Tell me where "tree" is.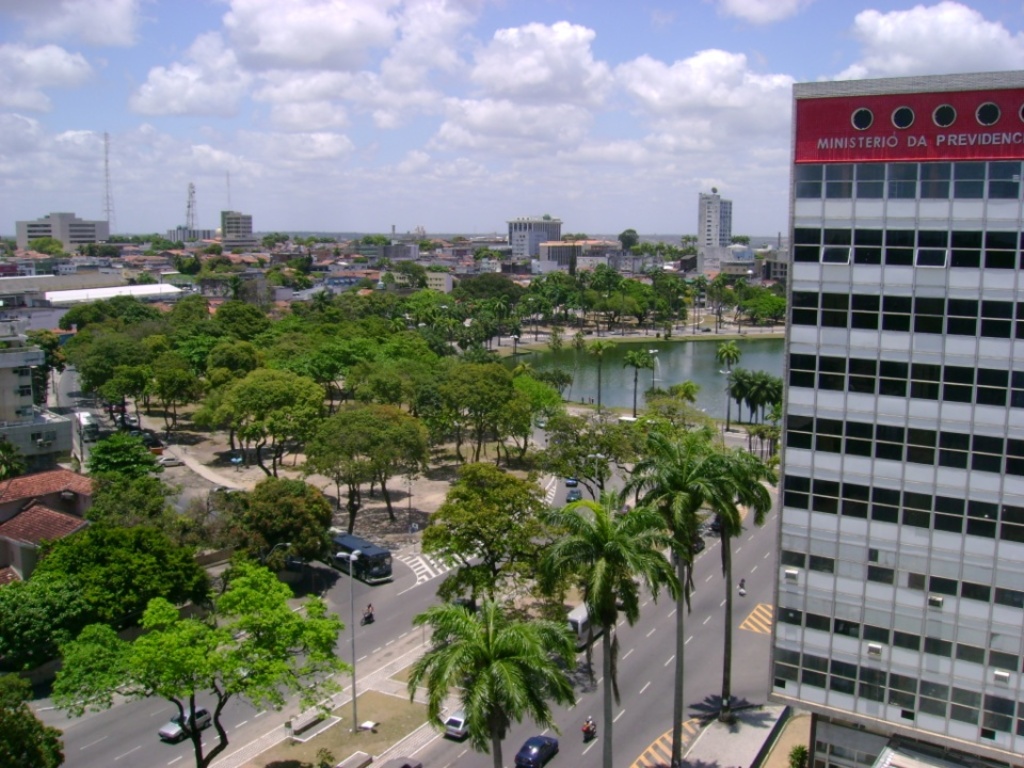
"tree" is at bbox(22, 530, 144, 640).
